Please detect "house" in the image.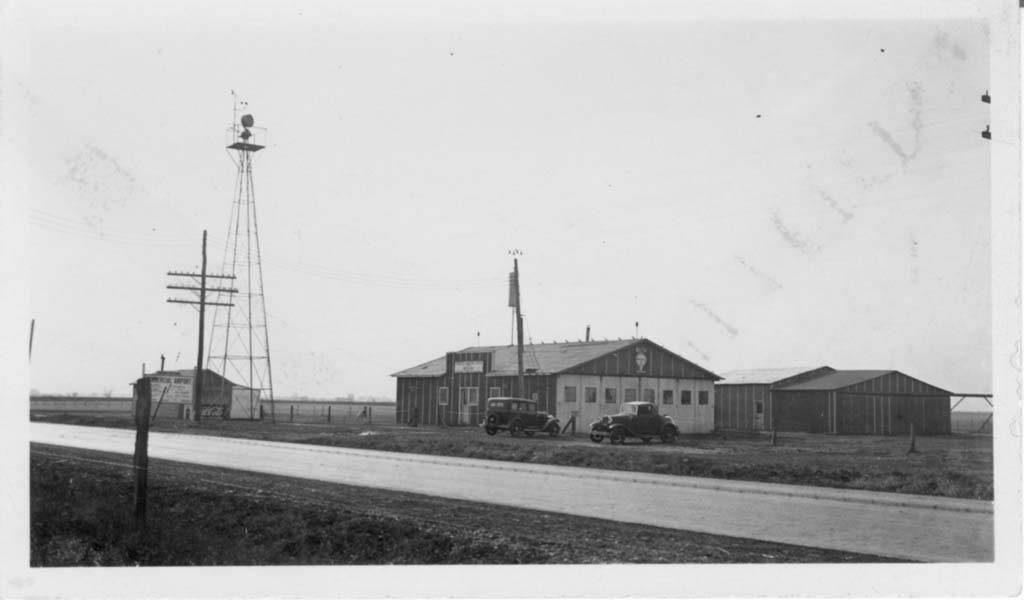
BBox(711, 359, 959, 446).
